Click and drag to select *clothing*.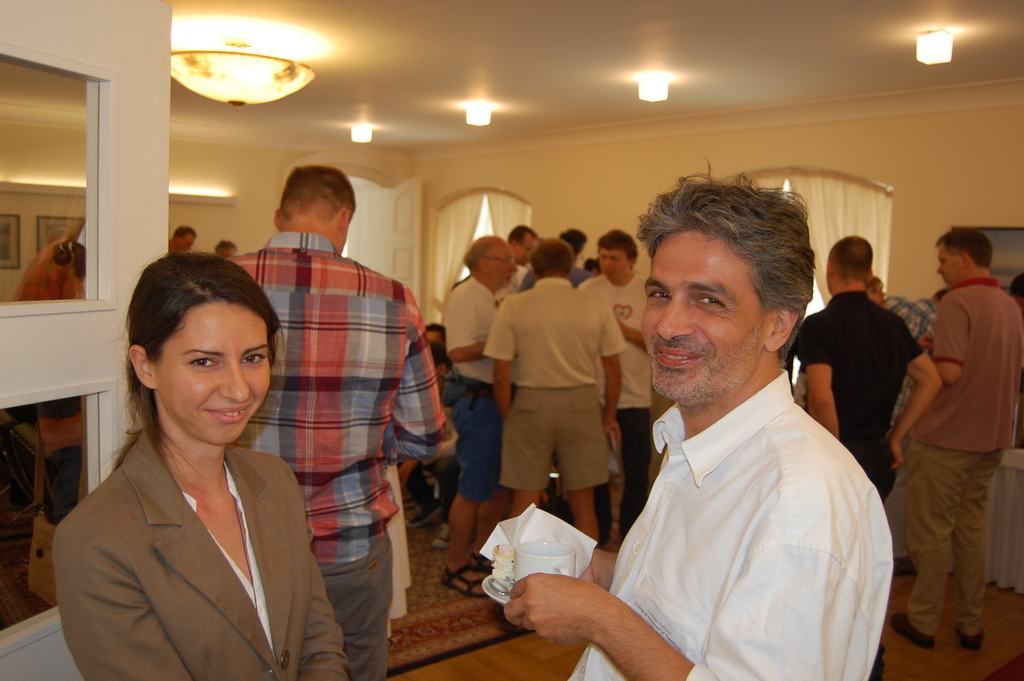
Selection: (left=883, top=293, right=941, bottom=555).
